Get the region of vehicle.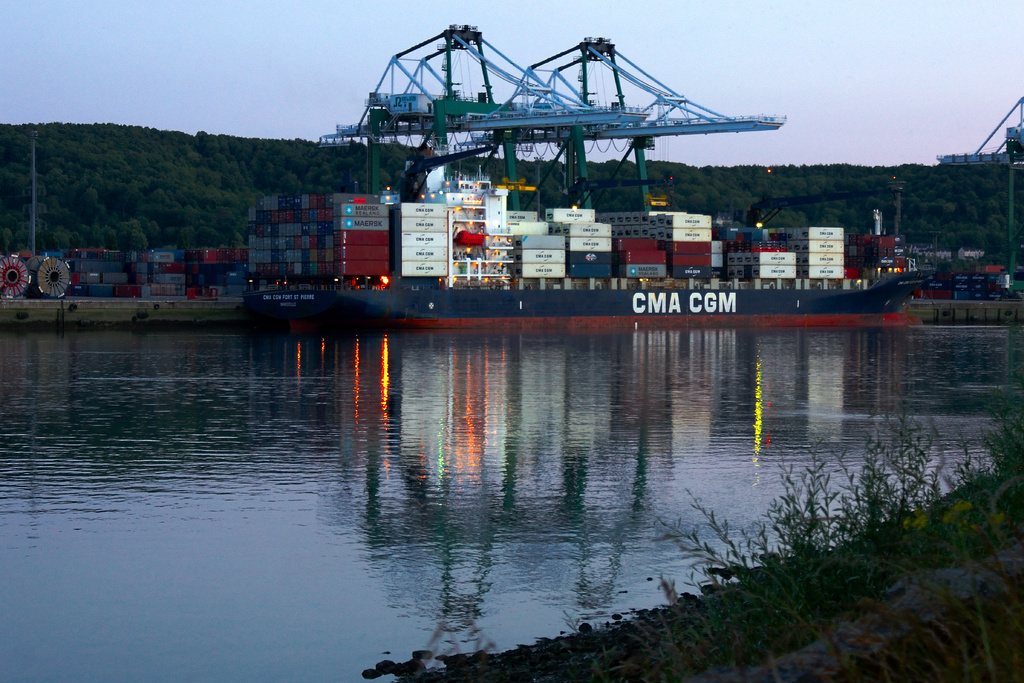
select_region(891, 89, 1023, 322).
